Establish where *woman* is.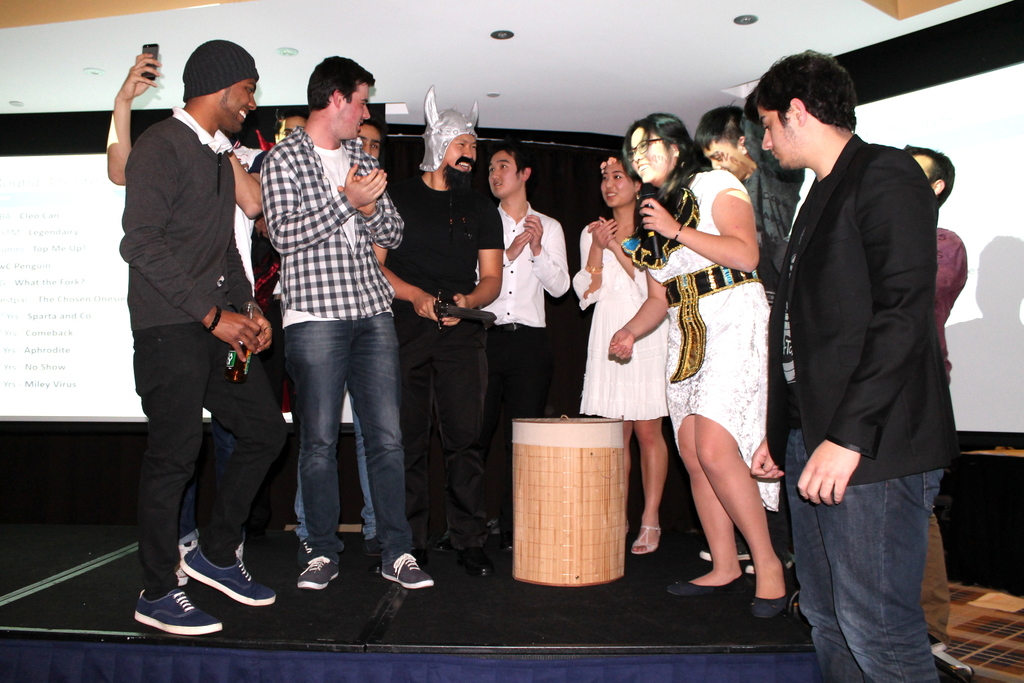
Established at 571:158:670:558.
